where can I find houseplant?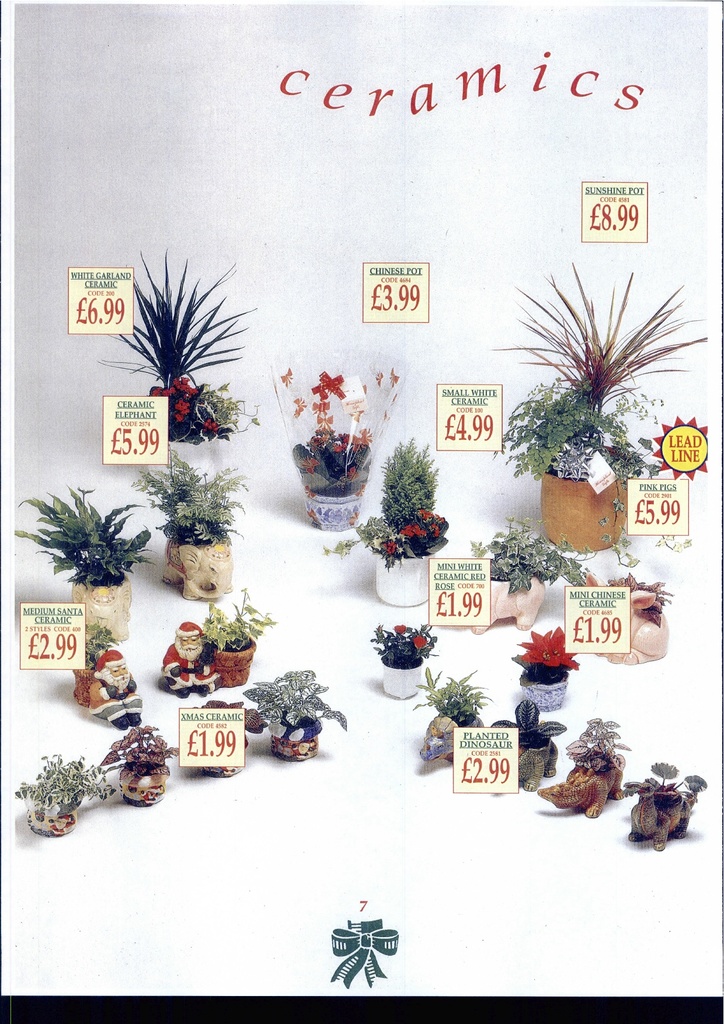
You can find it at (left=321, top=433, right=452, bottom=610).
